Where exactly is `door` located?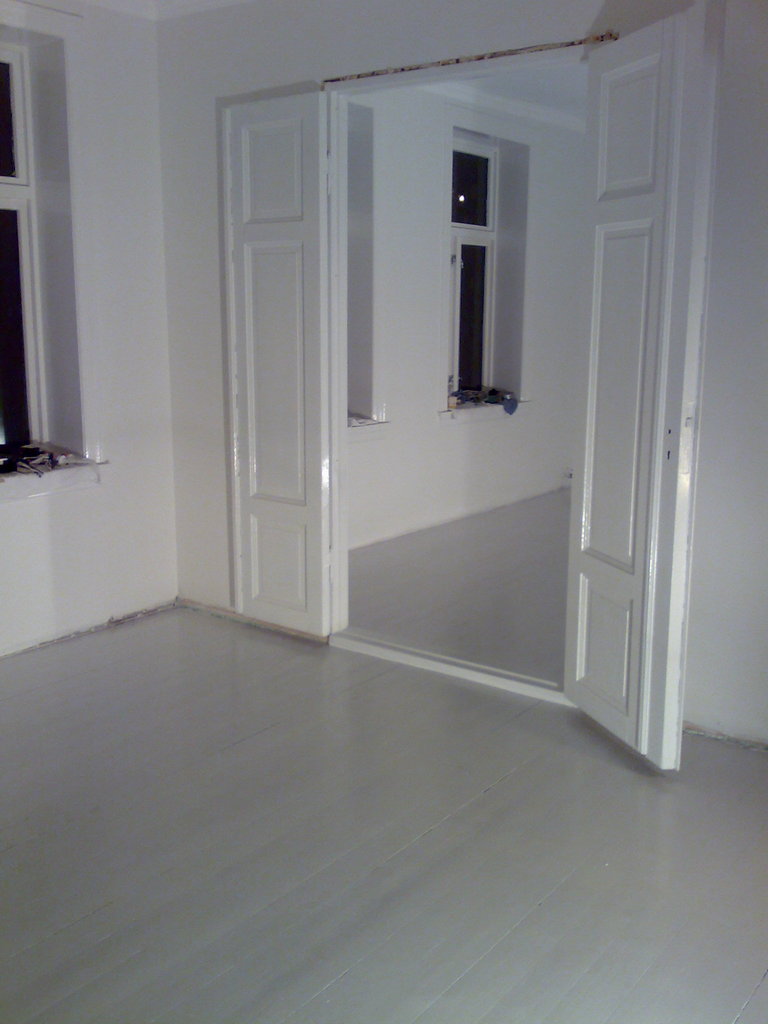
Its bounding box is <region>218, 94, 326, 634</region>.
